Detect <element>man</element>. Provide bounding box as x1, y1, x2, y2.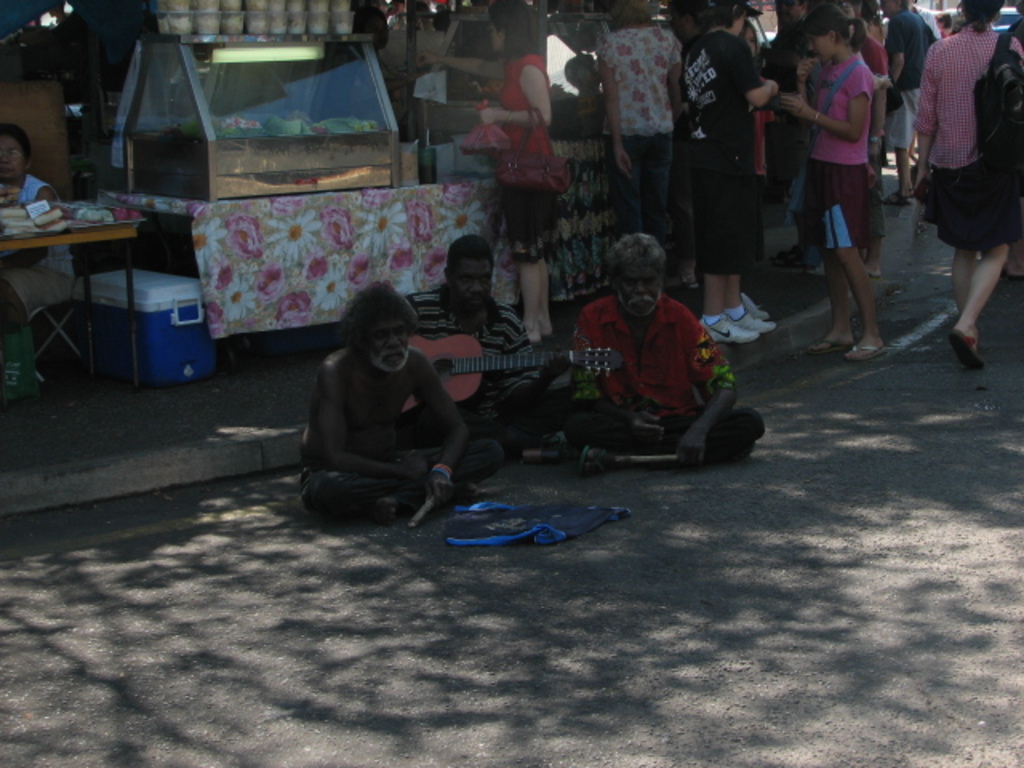
758, 0, 824, 278.
